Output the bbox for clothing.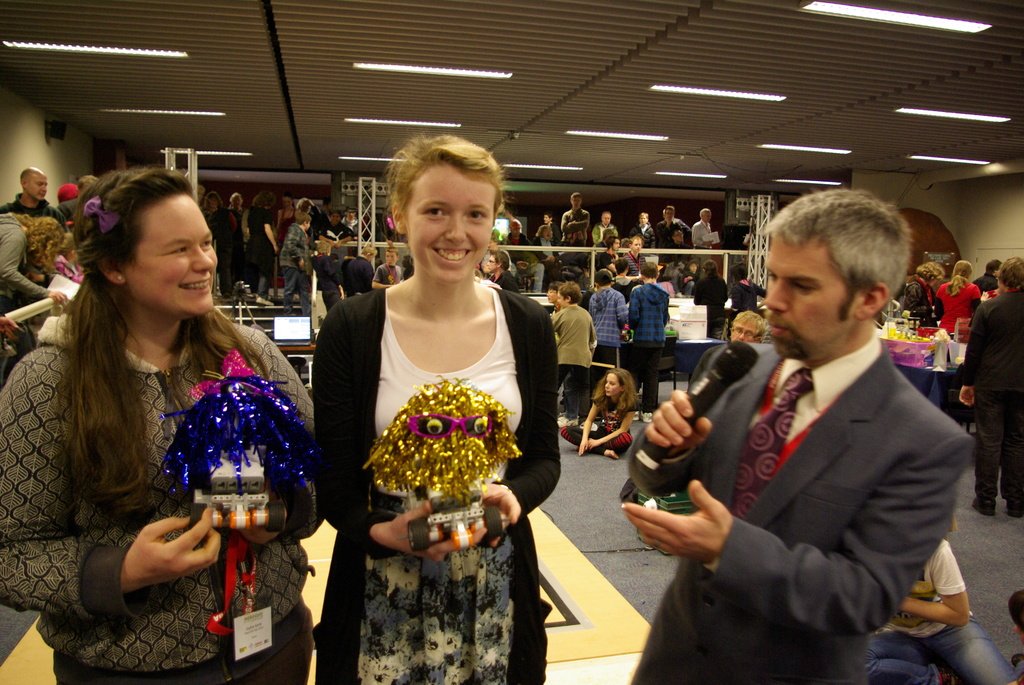
[left=936, top=269, right=982, bottom=367].
